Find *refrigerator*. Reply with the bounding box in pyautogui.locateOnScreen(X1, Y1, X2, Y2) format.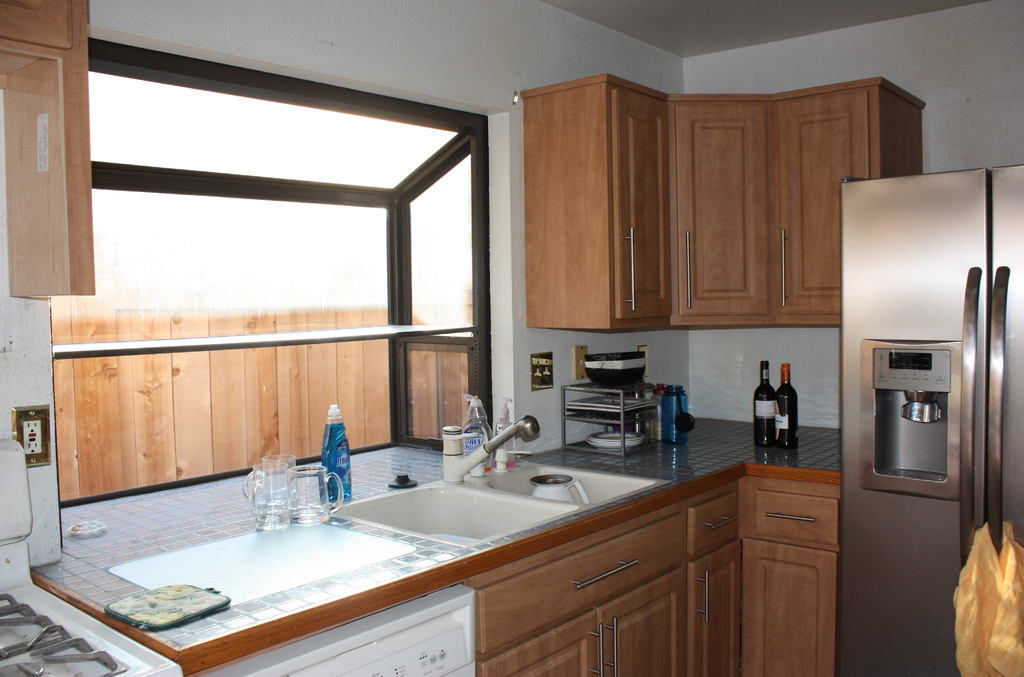
pyautogui.locateOnScreen(835, 162, 1023, 676).
